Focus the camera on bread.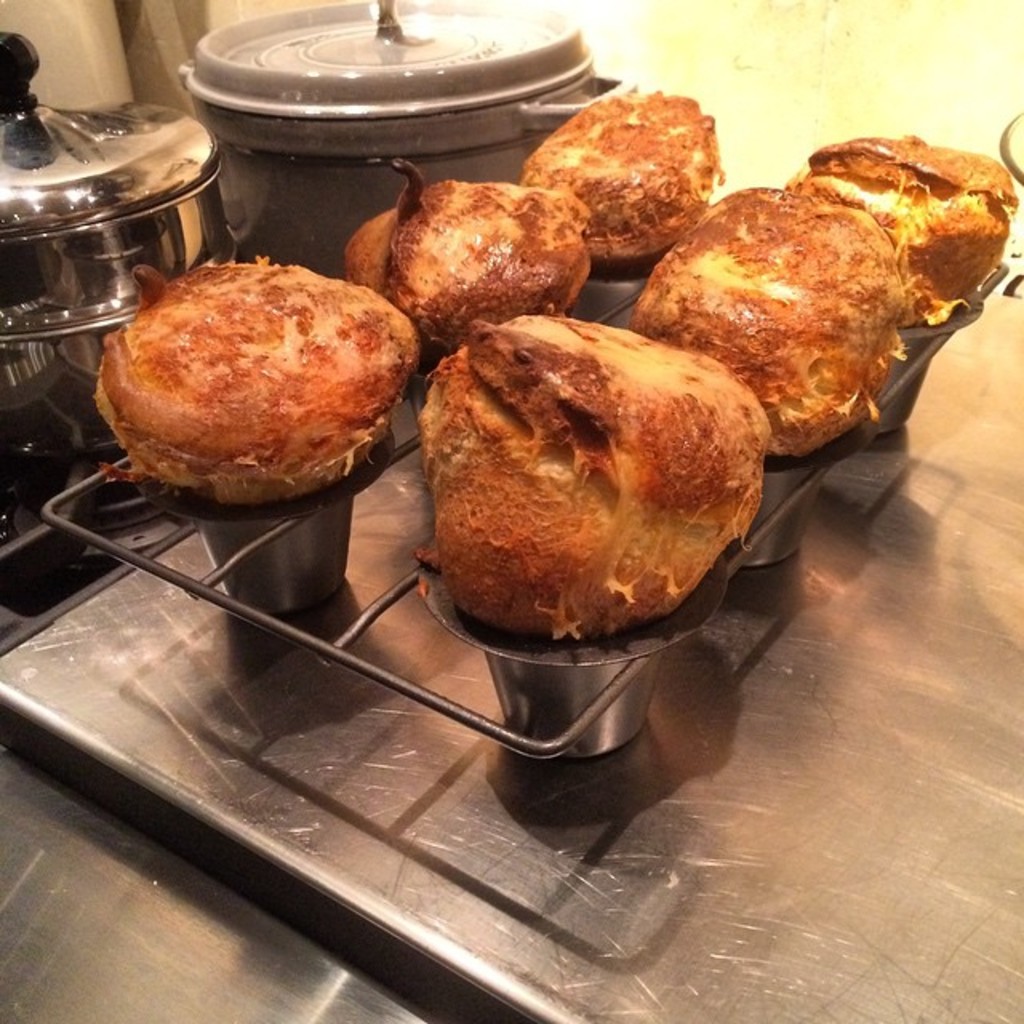
Focus region: <region>515, 83, 725, 272</region>.
